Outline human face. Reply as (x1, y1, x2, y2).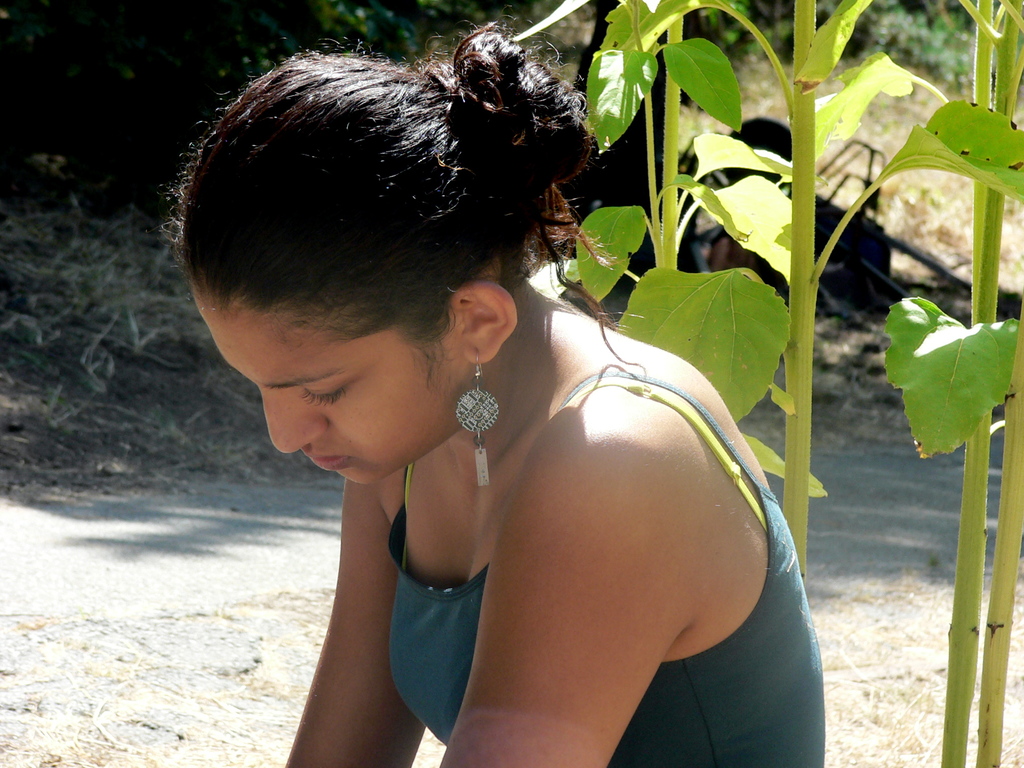
(195, 299, 464, 493).
